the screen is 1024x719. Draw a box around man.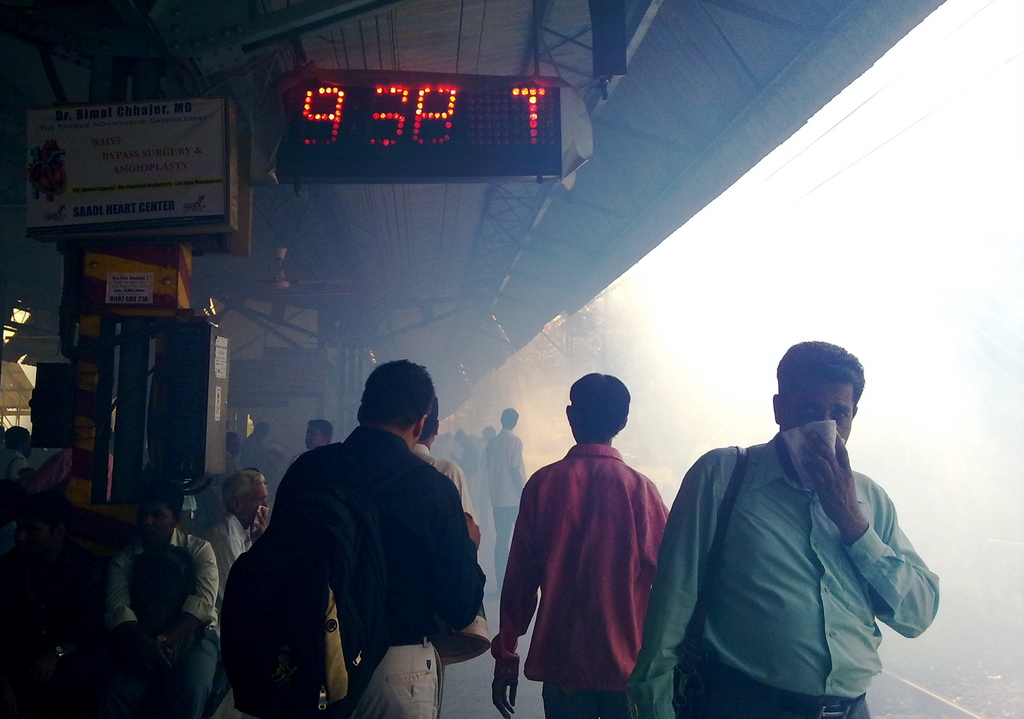
405:393:479:527.
